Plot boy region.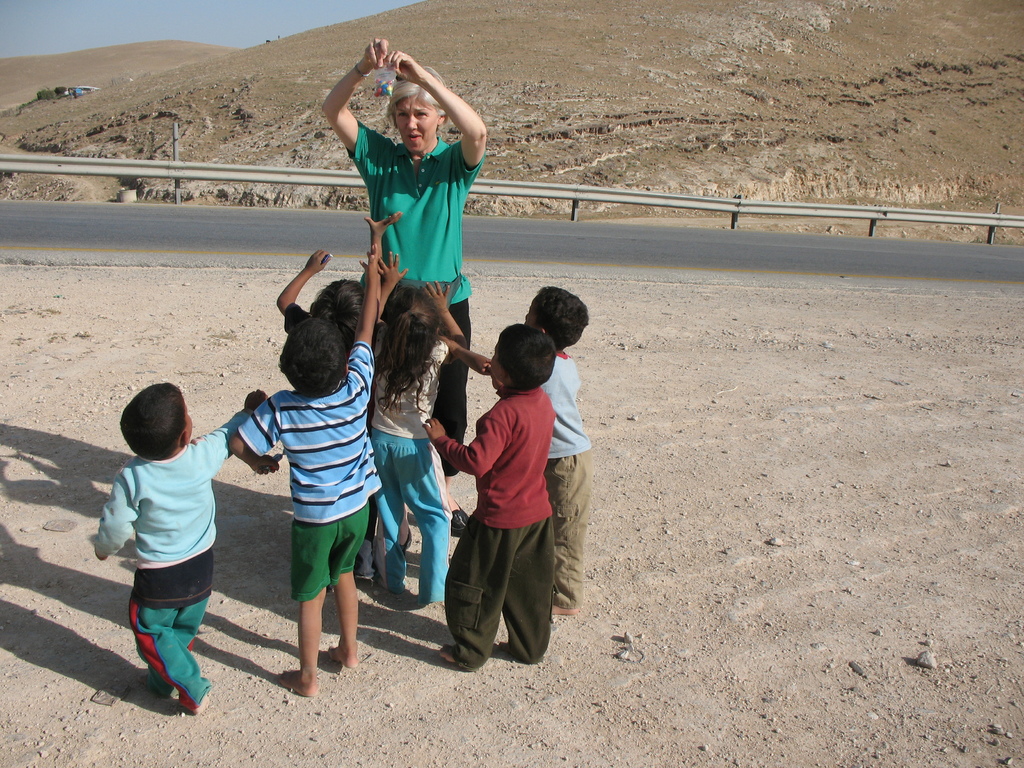
Plotted at detection(79, 389, 266, 715).
